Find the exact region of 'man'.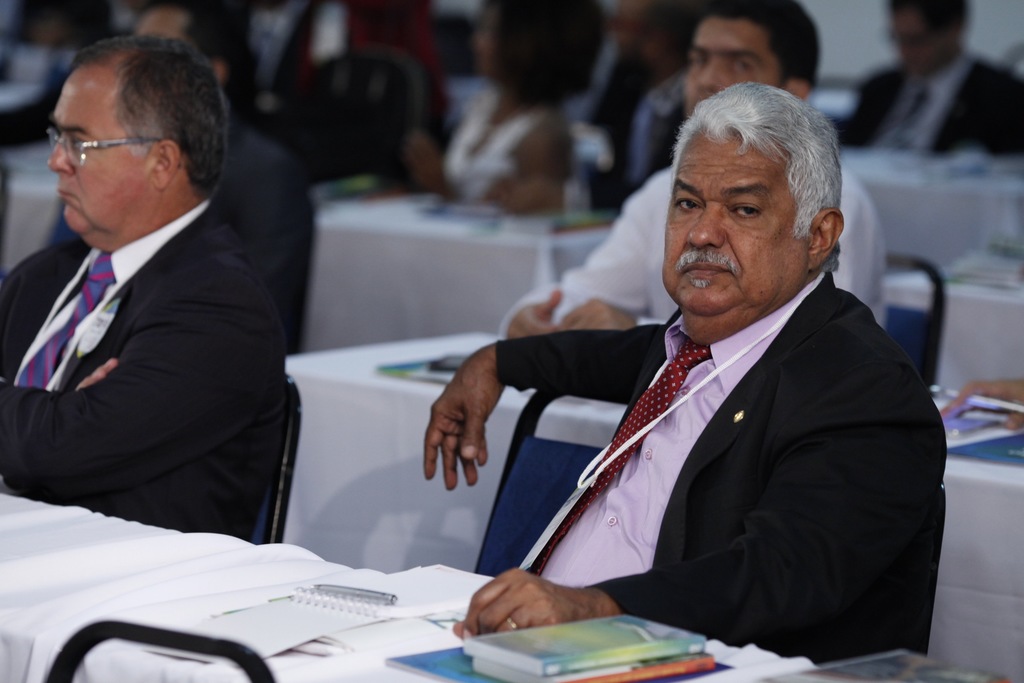
Exact region: box(238, 0, 321, 128).
